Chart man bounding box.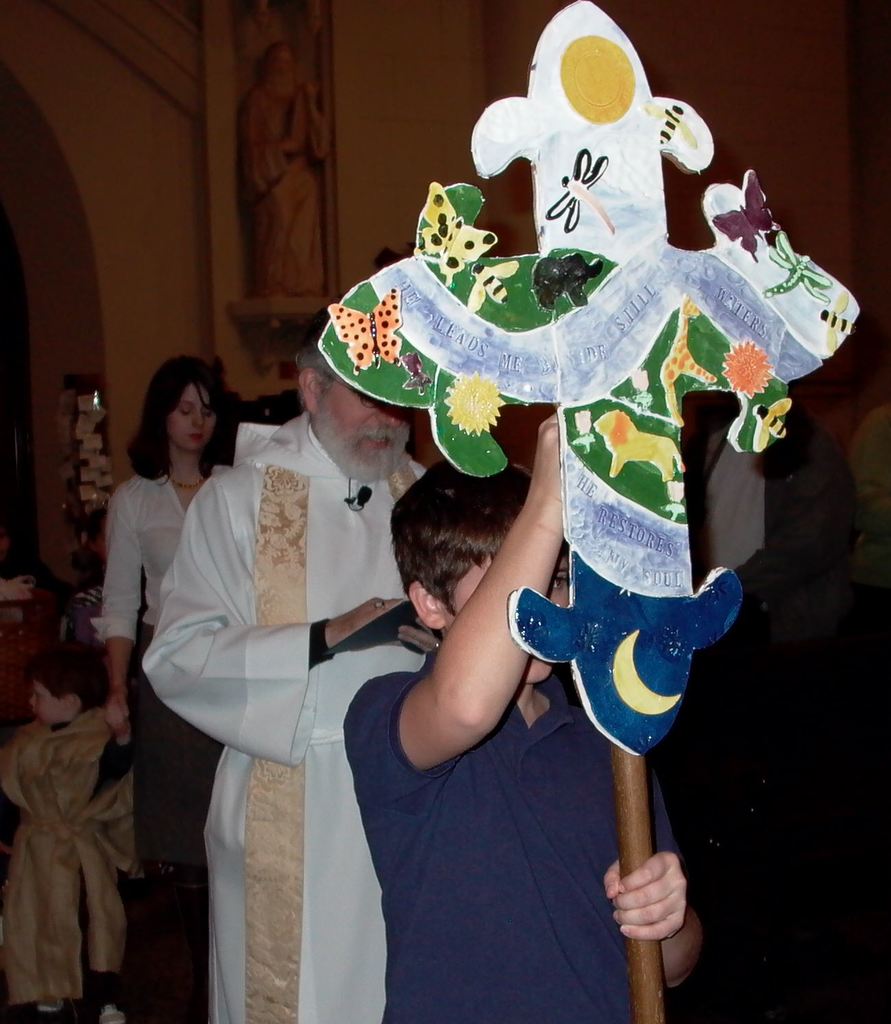
Charted: (left=128, top=304, right=520, bottom=1023).
